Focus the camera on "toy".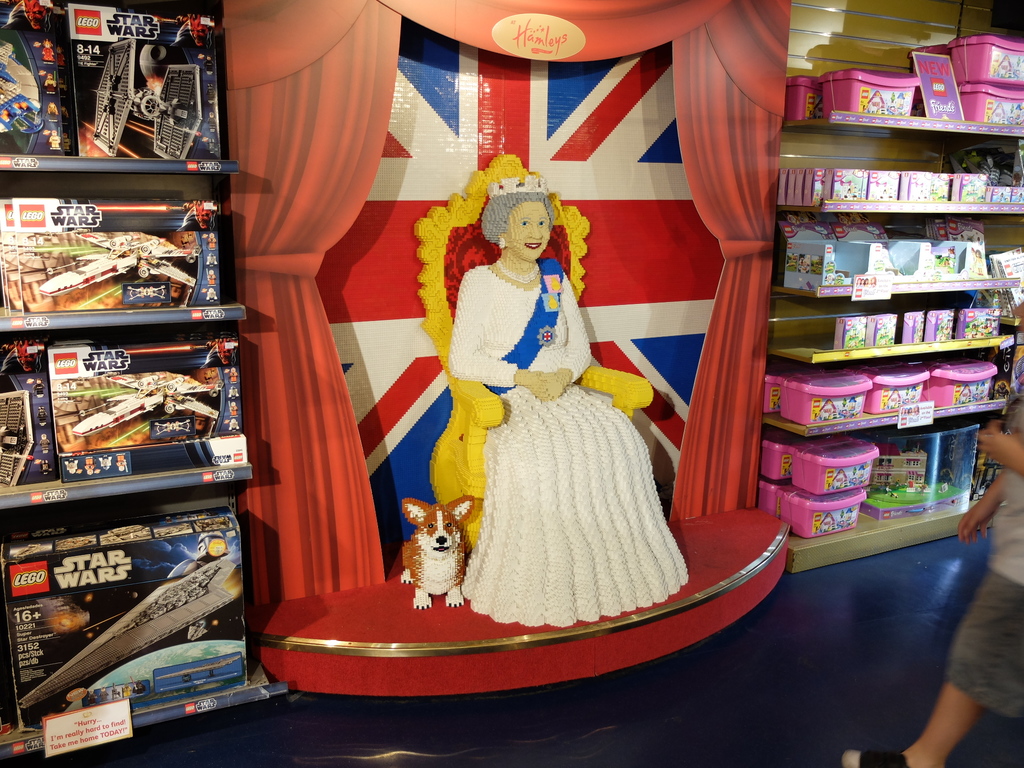
Focus region: rect(5, 0, 53, 35).
